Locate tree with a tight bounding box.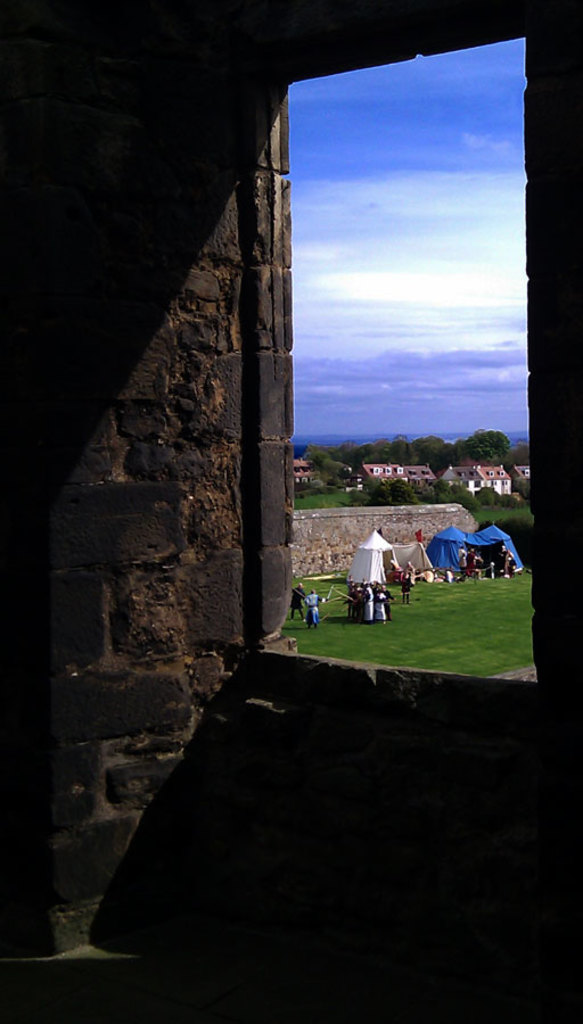
(x1=350, y1=480, x2=419, y2=507).
